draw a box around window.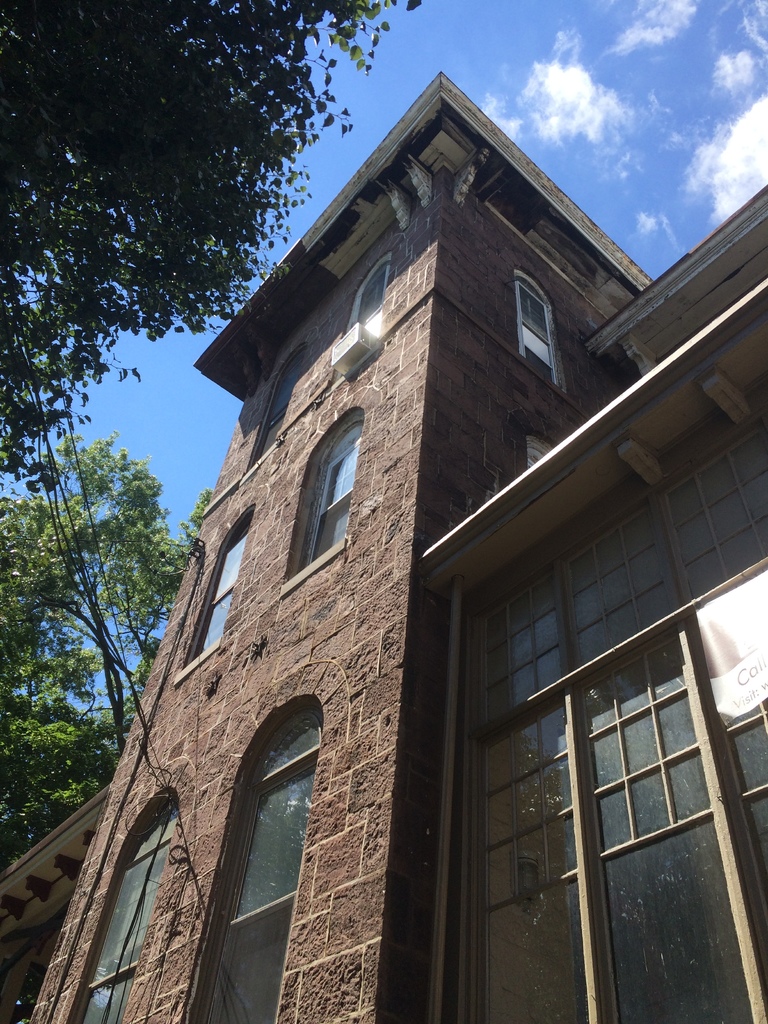
bbox=(244, 339, 302, 463).
